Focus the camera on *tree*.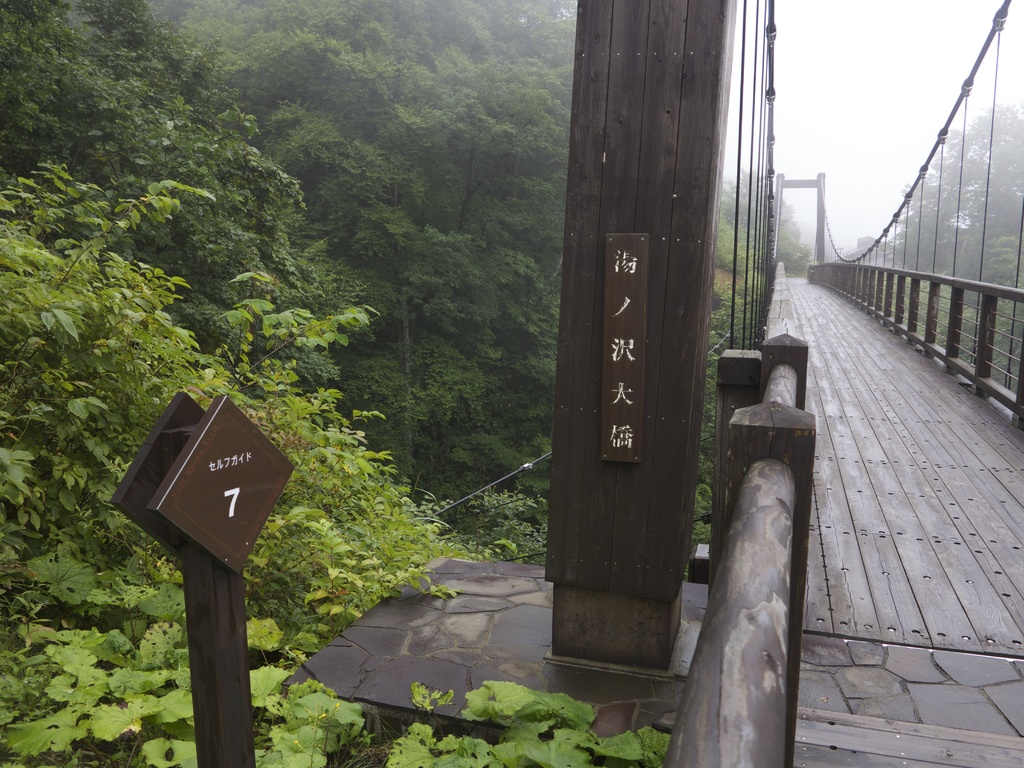
Focus region: 953,102,1021,236.
